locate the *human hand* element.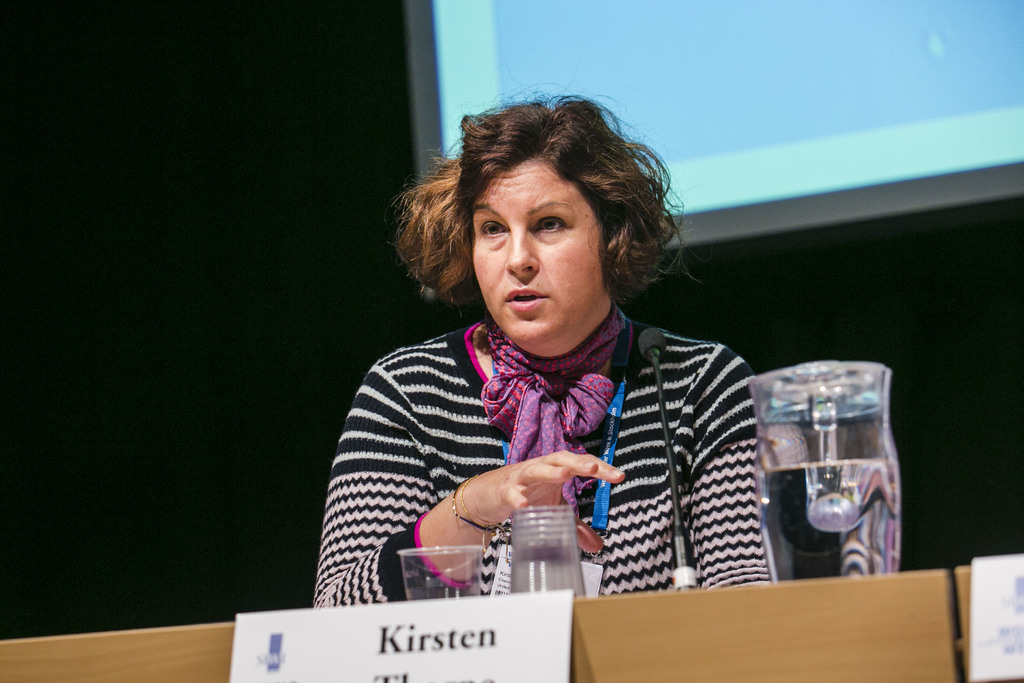
Element bbox: {"left": 481, "top": 447, "right": 630, "bottom": 517}.
